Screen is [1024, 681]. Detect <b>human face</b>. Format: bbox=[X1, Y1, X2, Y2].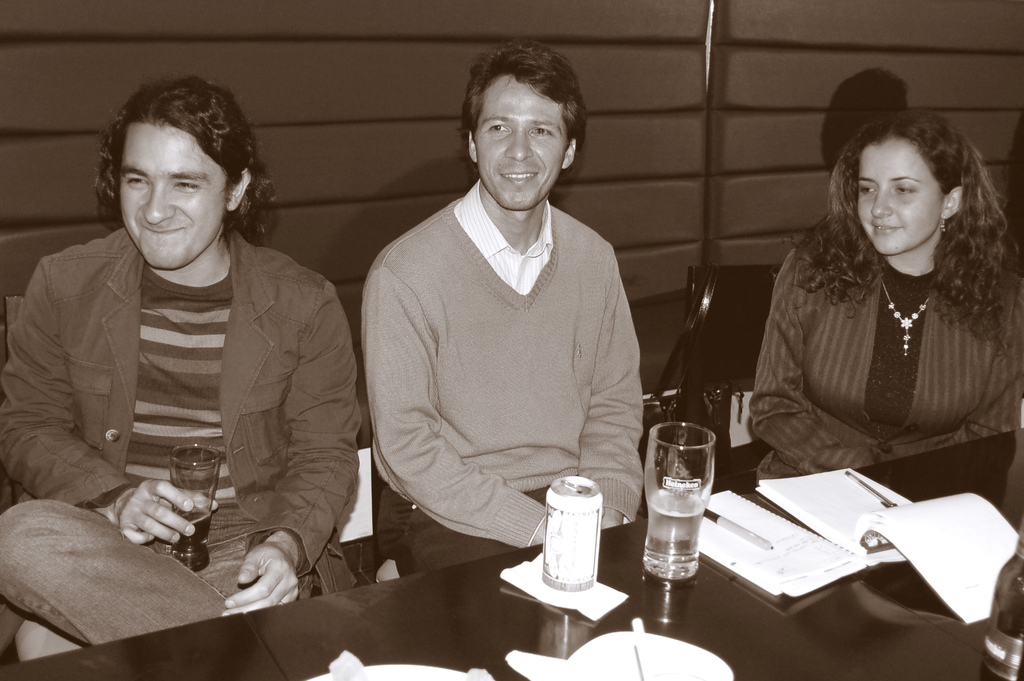
bbox=[858, 144, 941, 256].
